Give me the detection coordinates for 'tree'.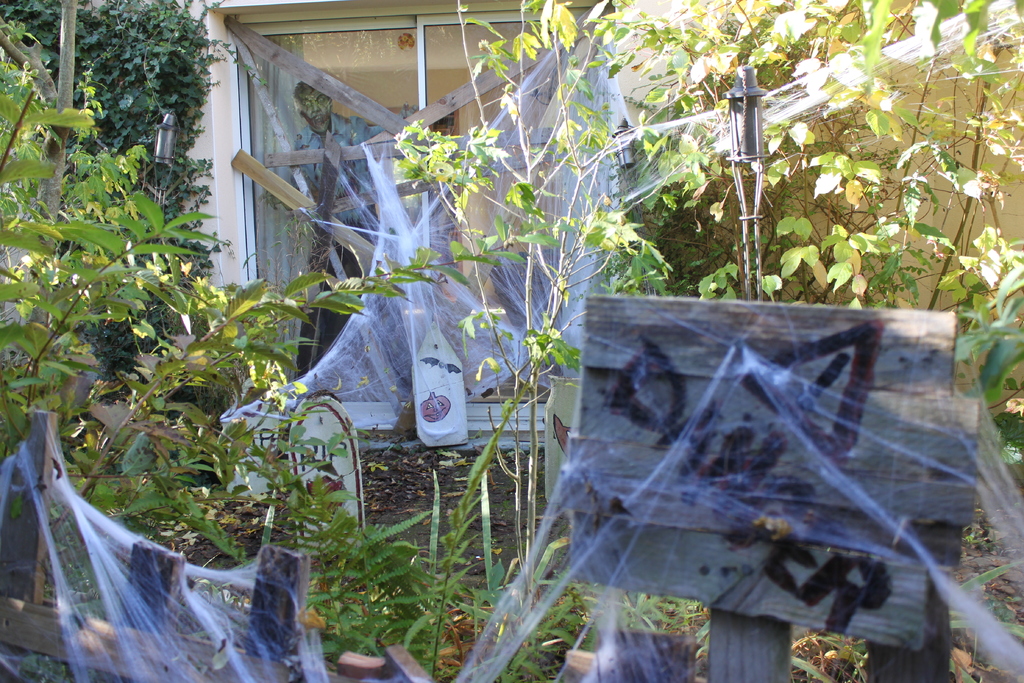
390, 0, 1023, 627.
